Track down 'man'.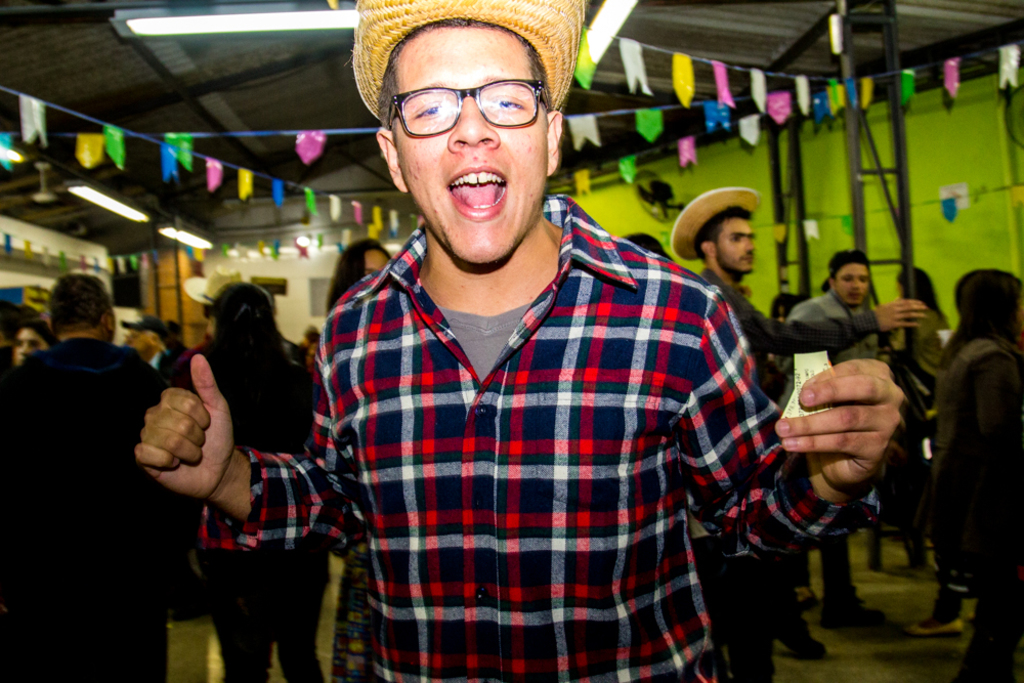
Tracked to <box>680,206,927,682</box>.
